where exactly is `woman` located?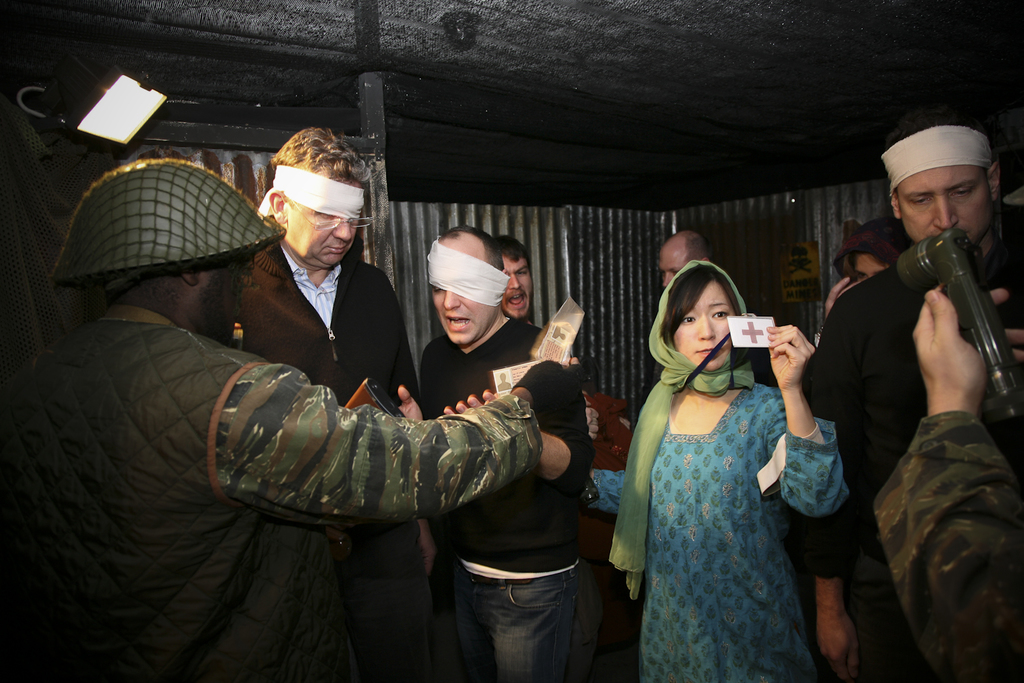
Its bounding box is detection(829, 215, 912, 309).
